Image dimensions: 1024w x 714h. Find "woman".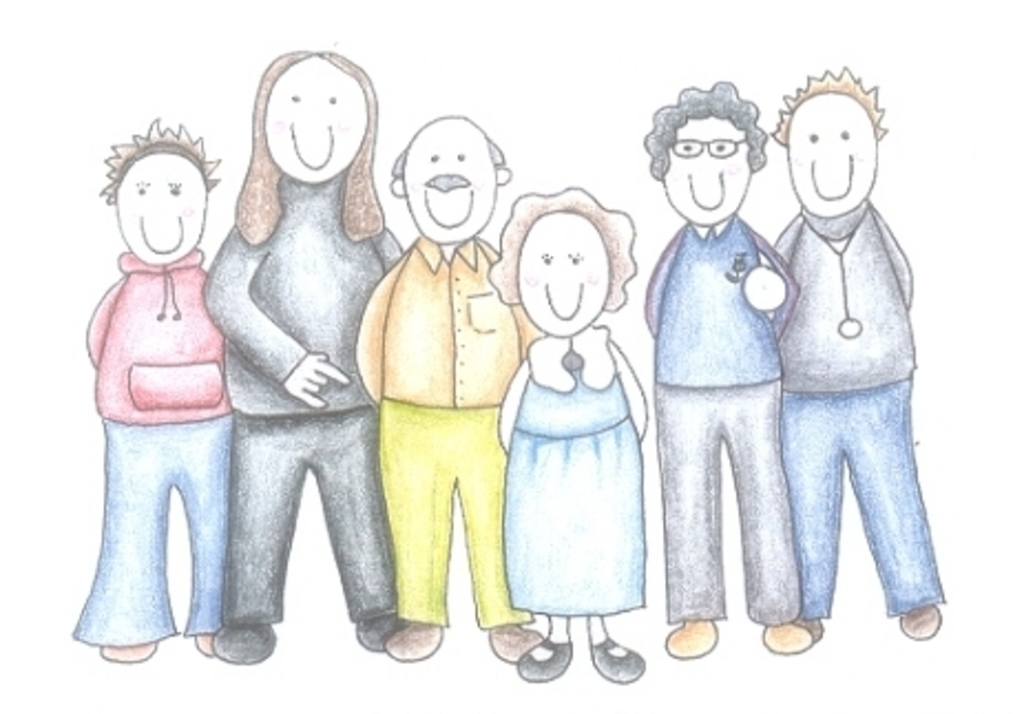
bbox=(639, 80, 812, 659).
